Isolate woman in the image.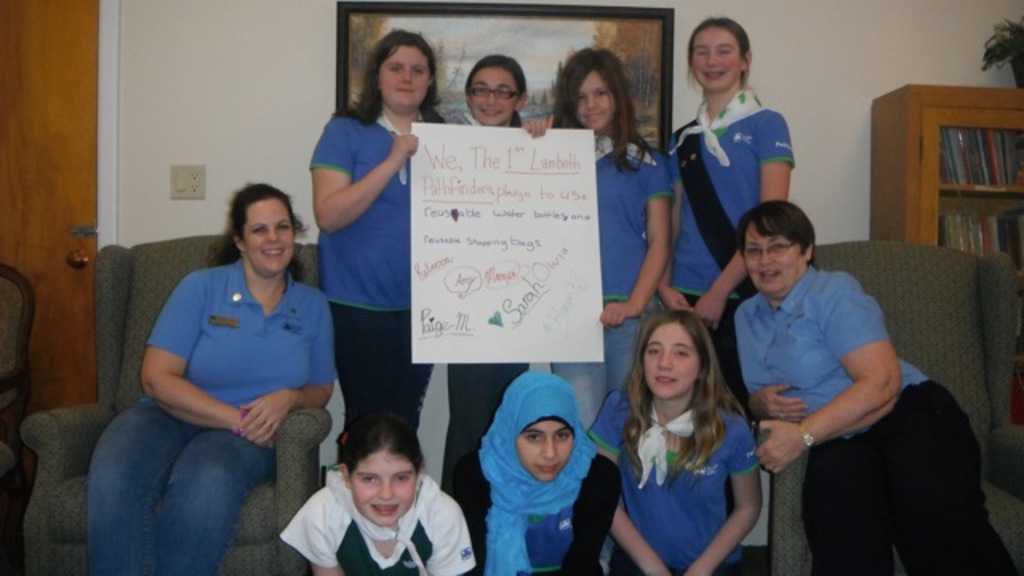
Isolated region: region(302, 29, 446, 437).
